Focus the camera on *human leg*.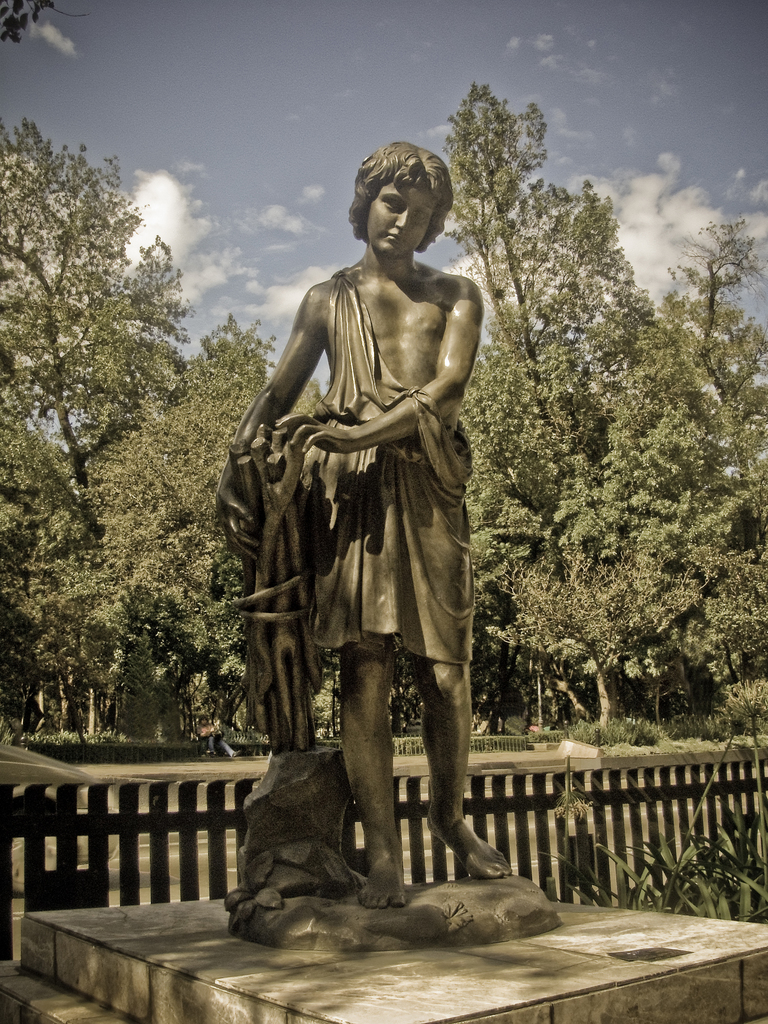
Focus region: locate(420, 655, 511, 875).
